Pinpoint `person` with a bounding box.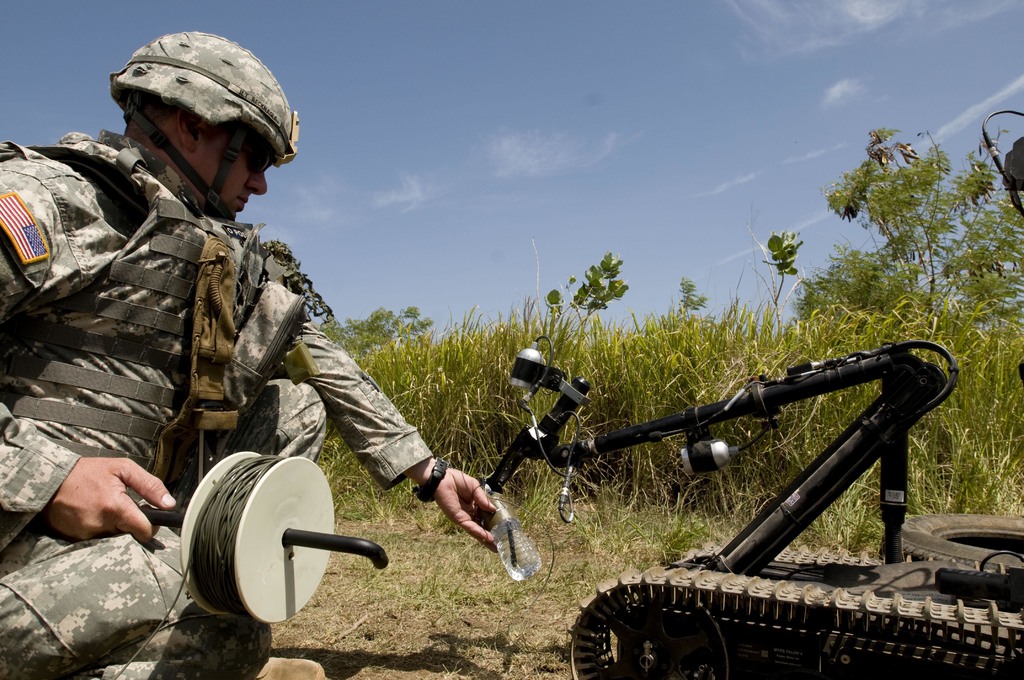
bbox=(0, 26, 493, 679).
